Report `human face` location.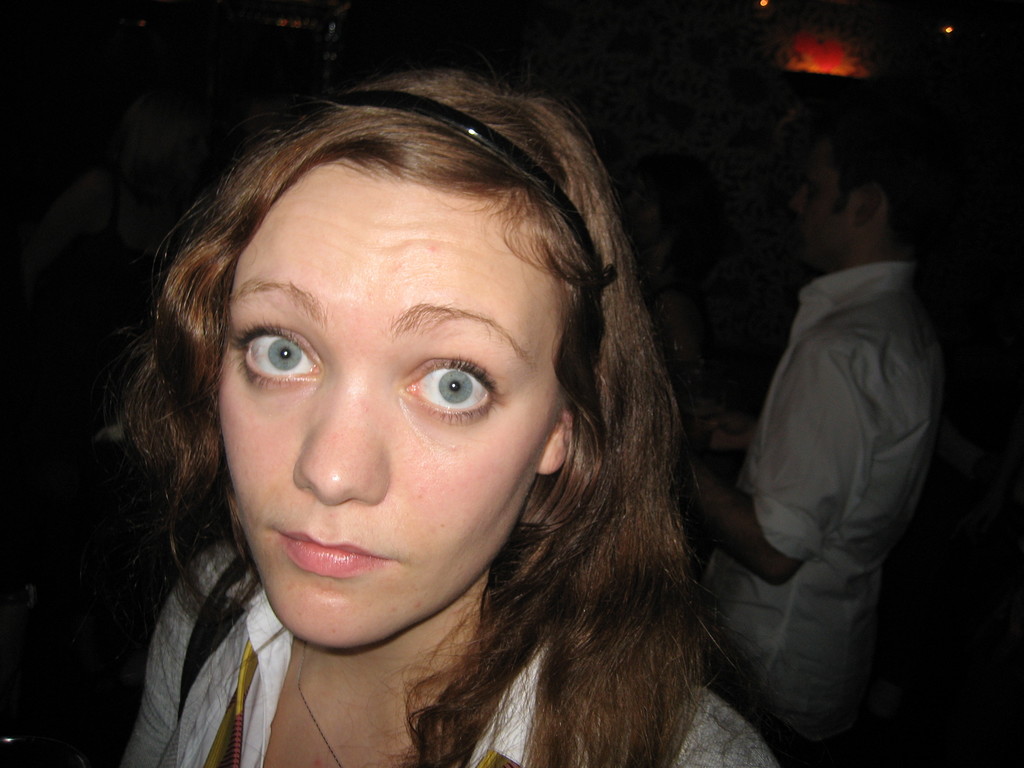
Report: crop(218, 156, 564, 651).
